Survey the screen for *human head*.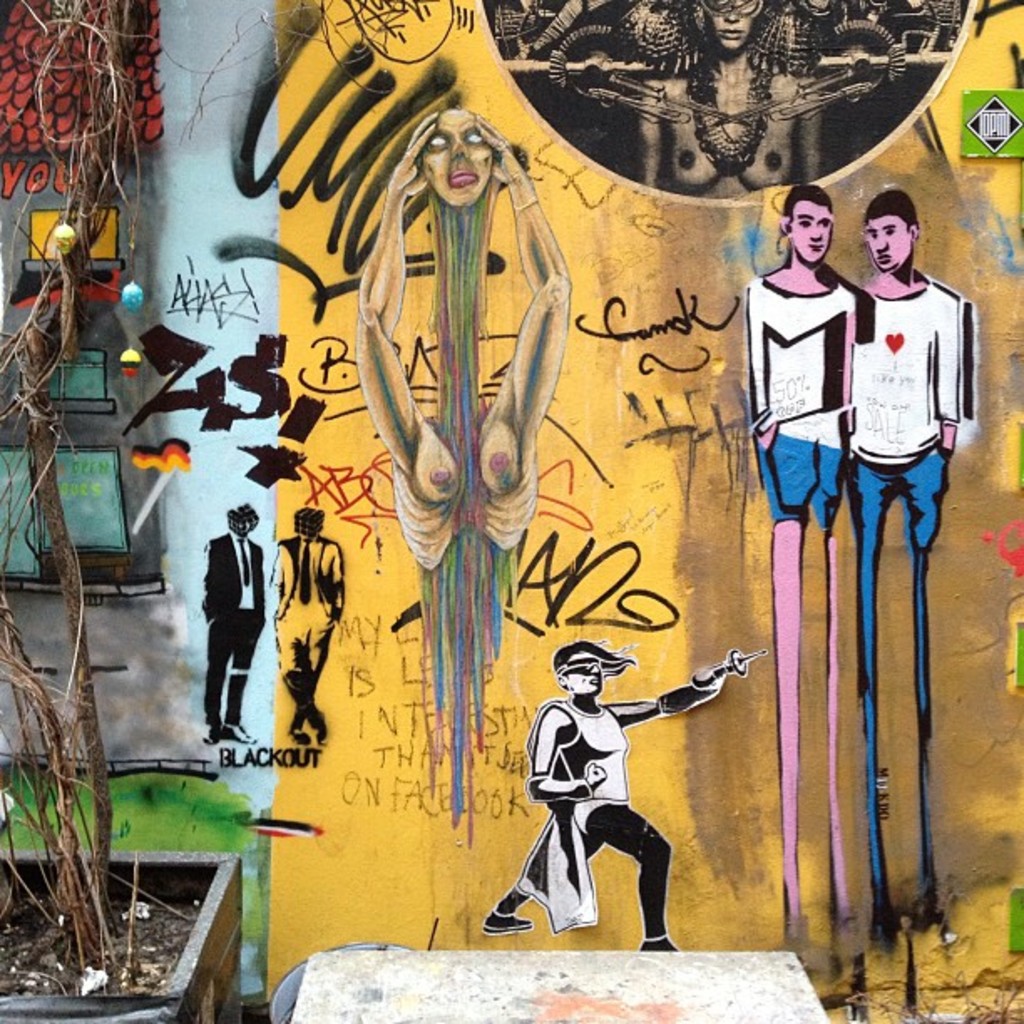
Survey found: [x1=865, y1=189, x2=924, y2=273].
